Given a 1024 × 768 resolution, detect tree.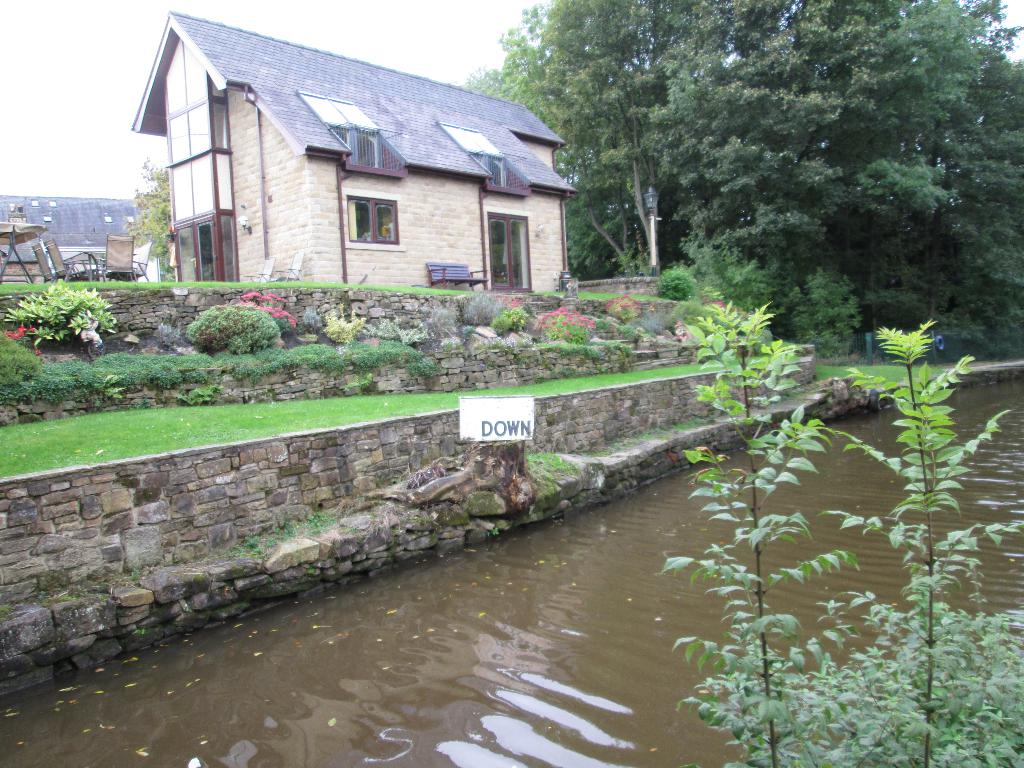
box=[848, 38, 1023, 344].
